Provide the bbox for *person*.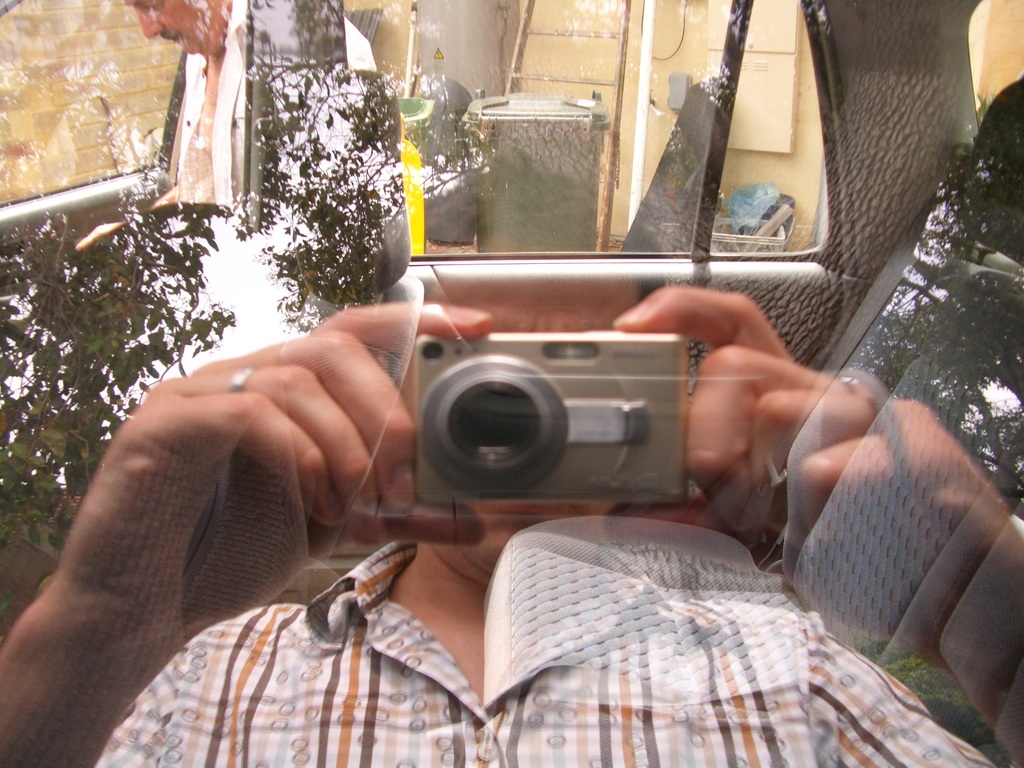
BBox(0, 274, 1023, 767).
